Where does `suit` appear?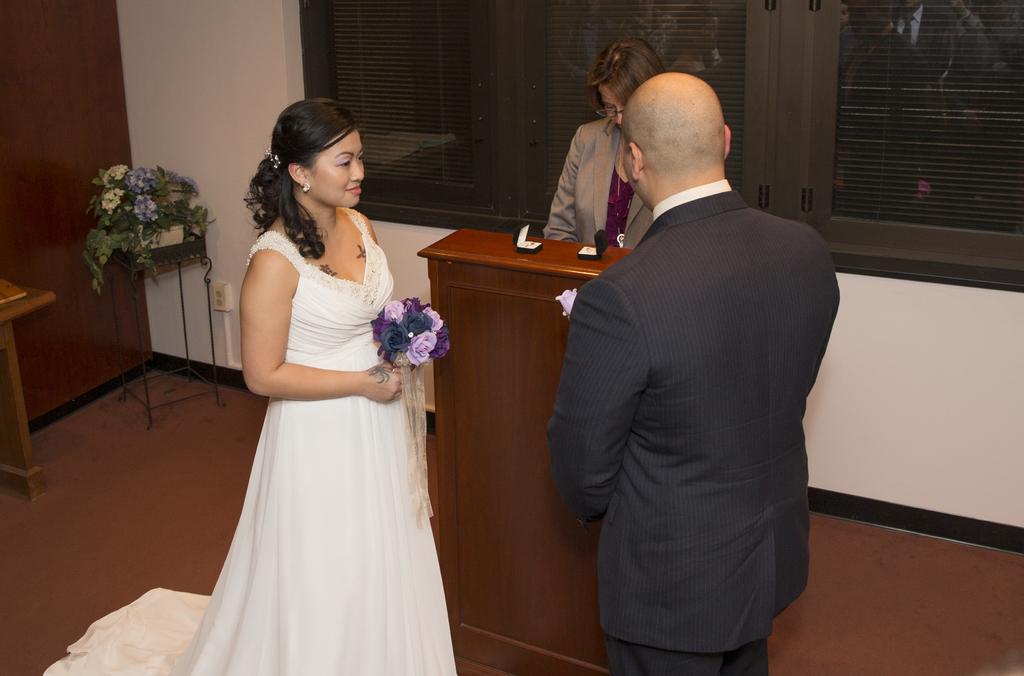
Appears at x1=550, y1=113, x2=657, y2=249.
